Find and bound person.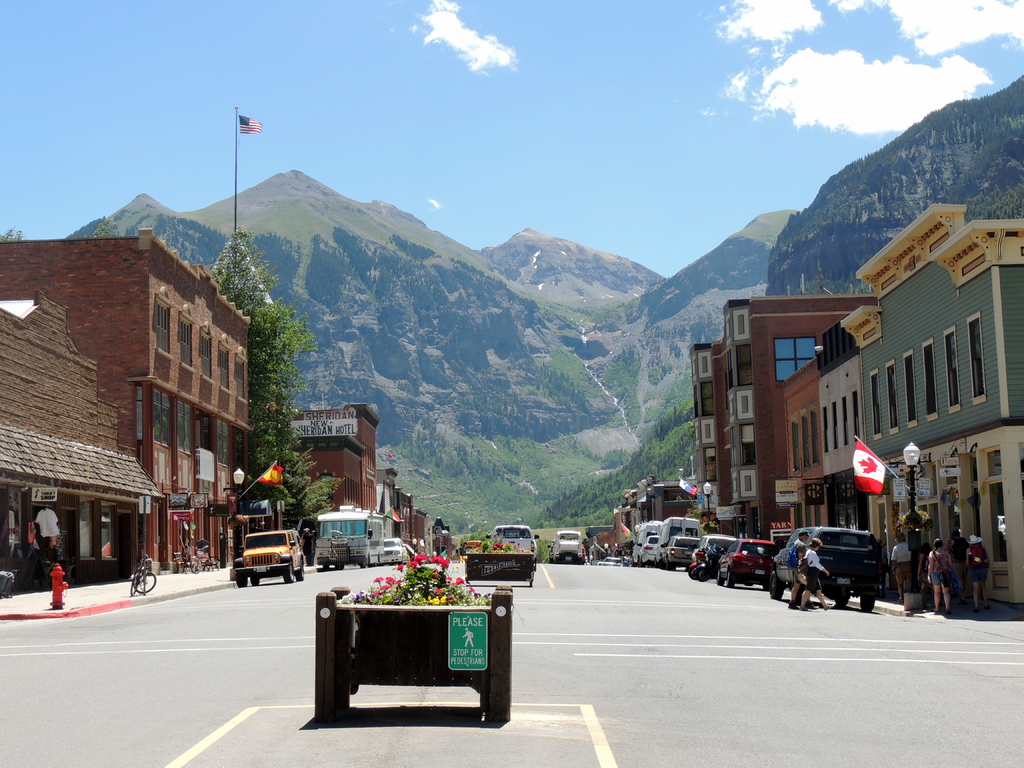
Bound: pyautogui.locateOnScreen(952, 537, 964, 574).
